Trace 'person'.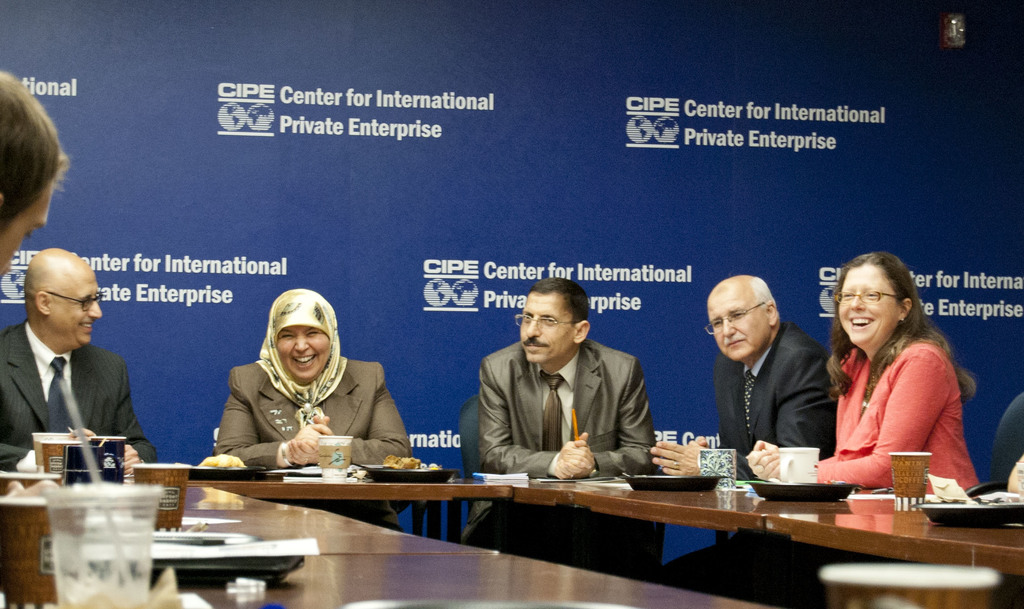
Traced to (195,273,404,503).
